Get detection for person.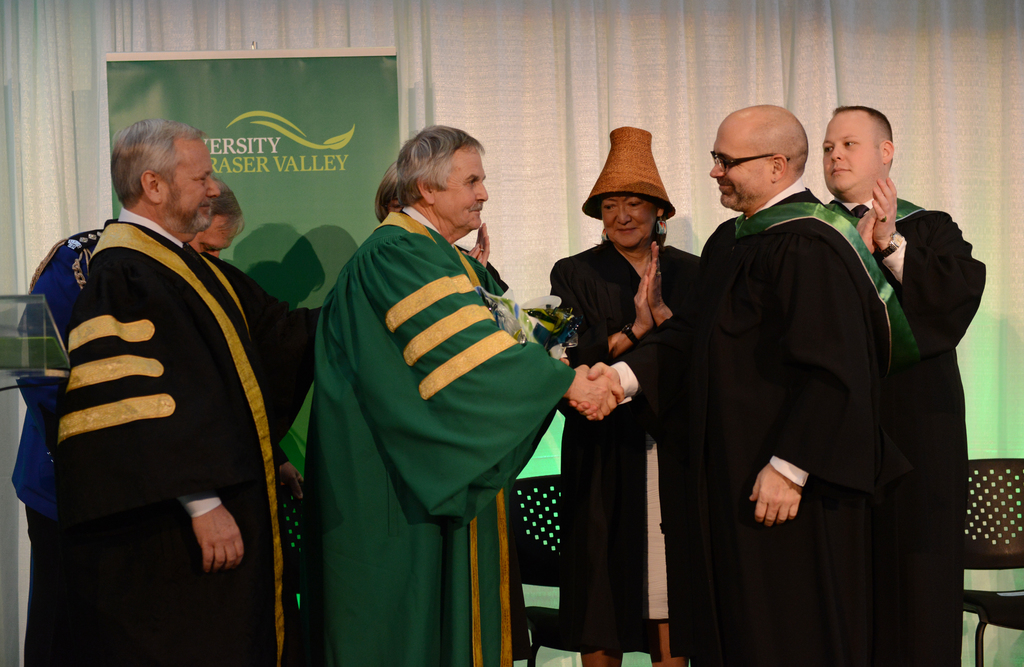
Detection: select_region(10, 179, 248, 655).
